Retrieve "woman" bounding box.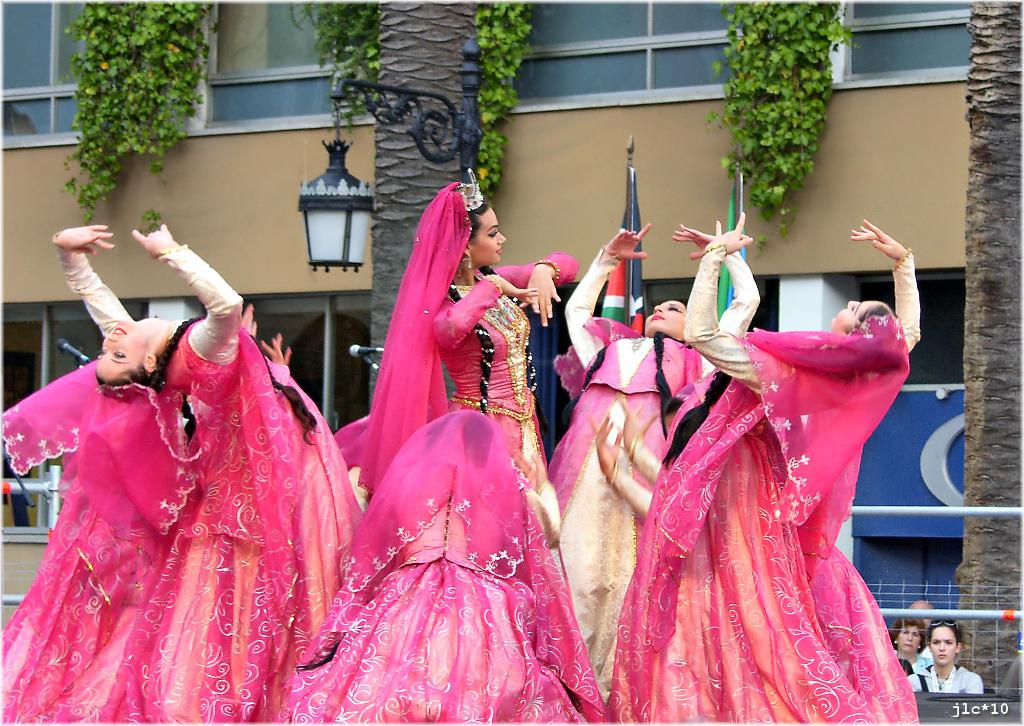
Bounding box: 52,217,365,725.
